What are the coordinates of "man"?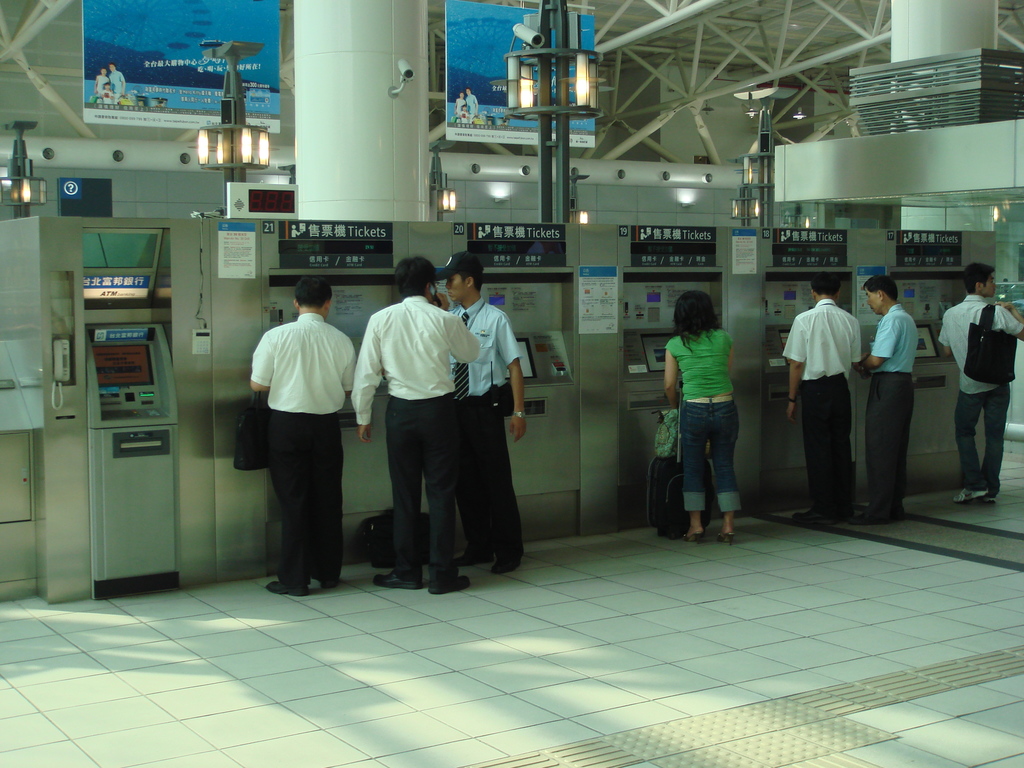
(x1=346, y1=254, x2=476, y2=593).
